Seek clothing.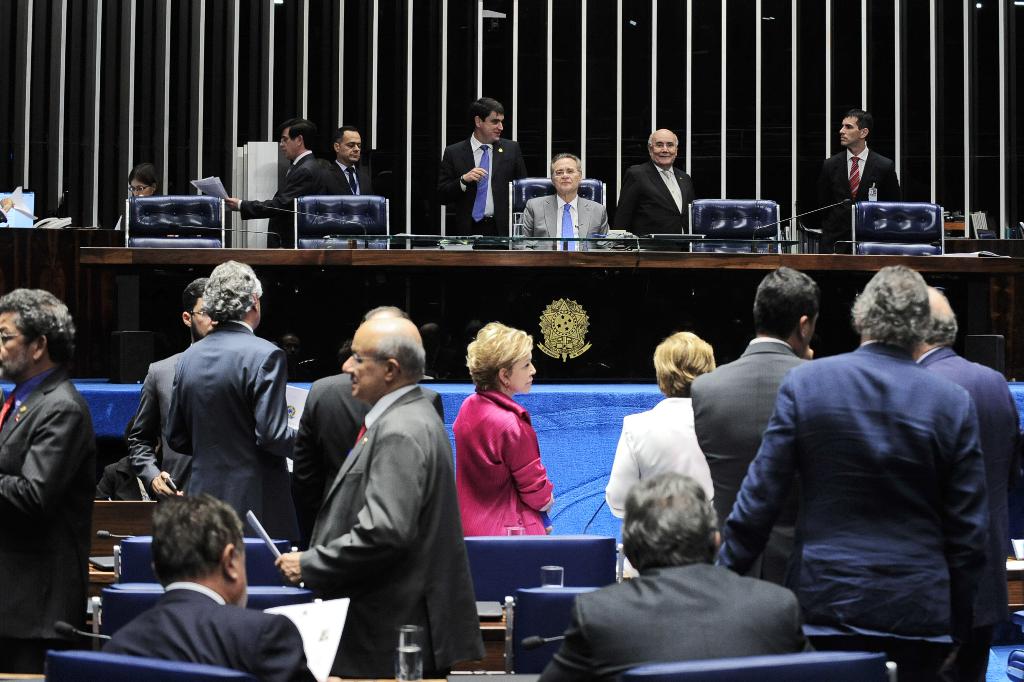
region(0, 349, 118, 677).
